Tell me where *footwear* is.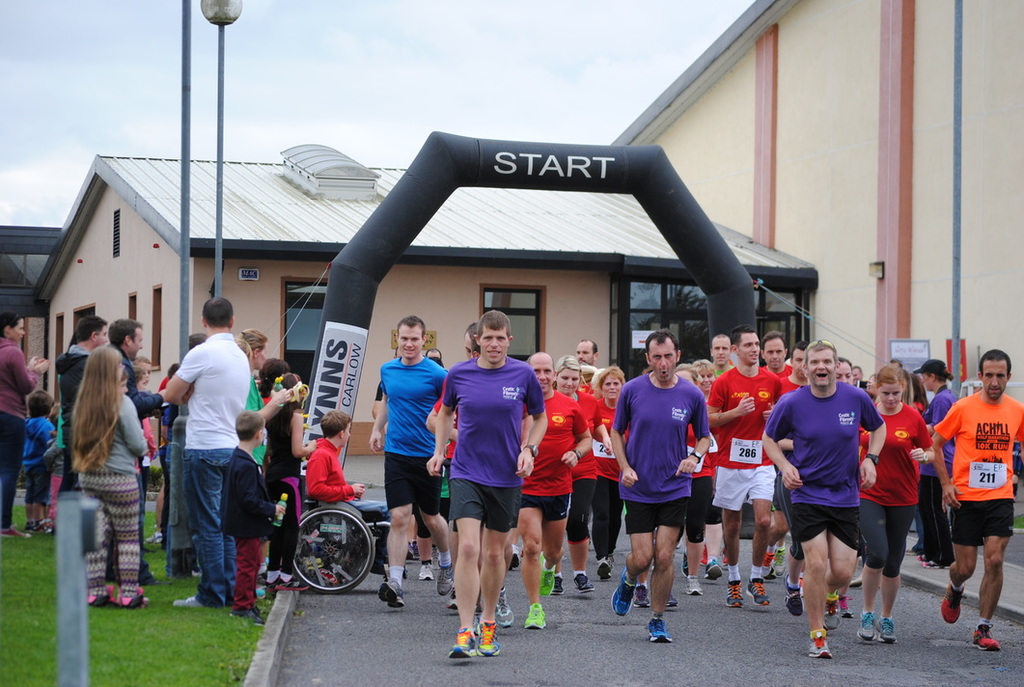
*footwear* is at 681 577 703 595.
